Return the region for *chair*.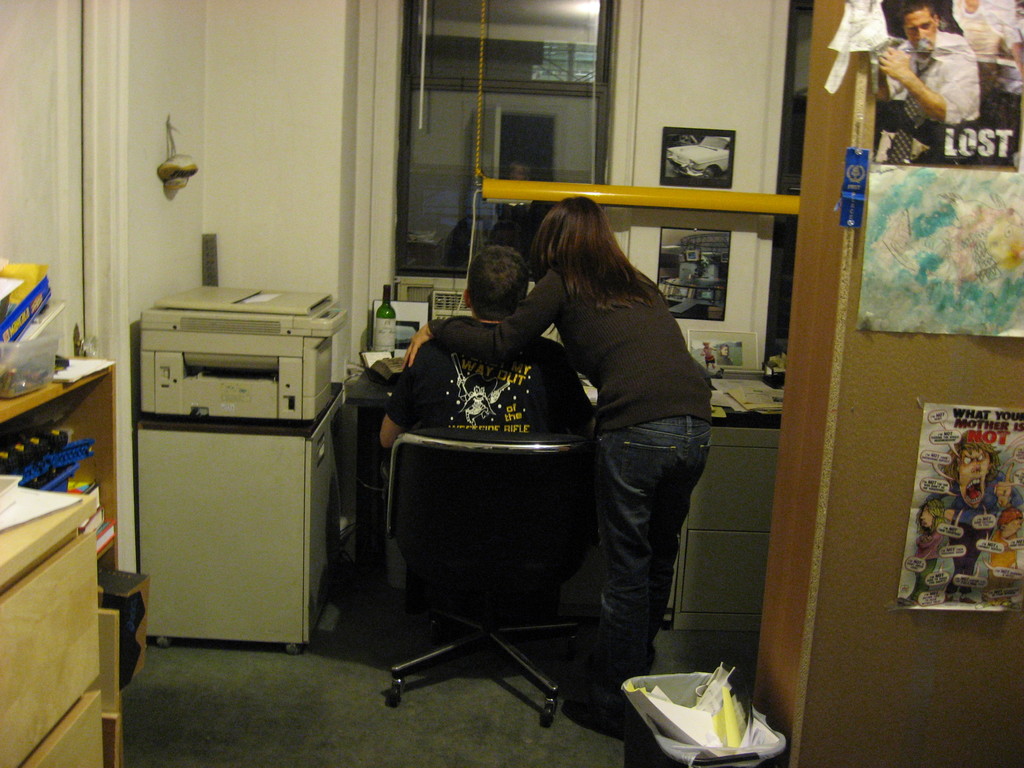
rect(374, 426, 604, 729).
